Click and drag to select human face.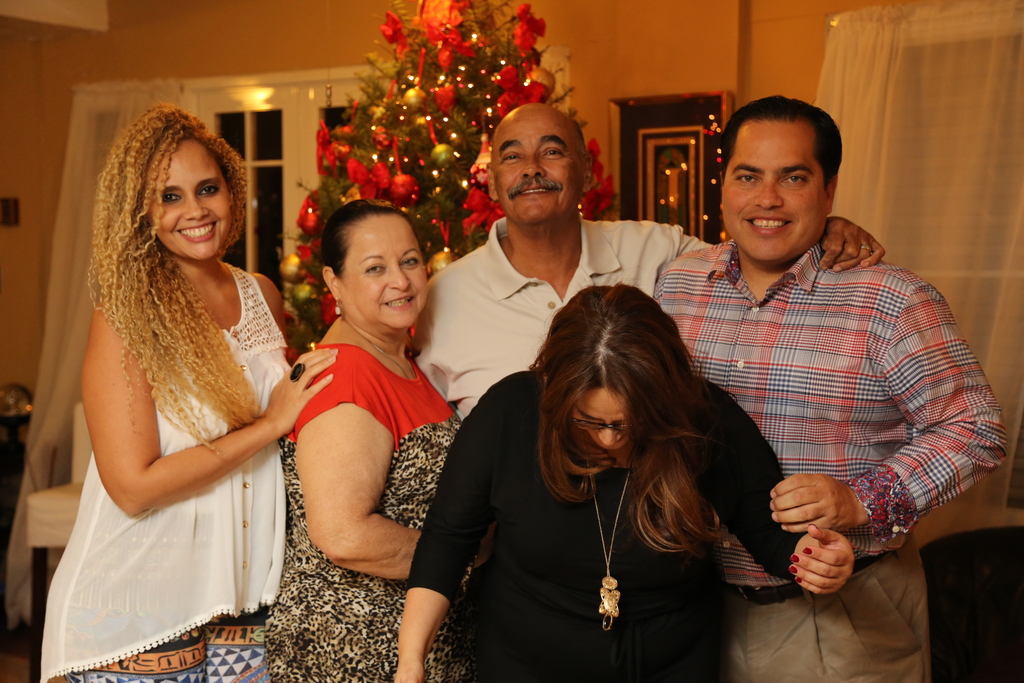
Selection: bbox(141, 136, 235, 260).
